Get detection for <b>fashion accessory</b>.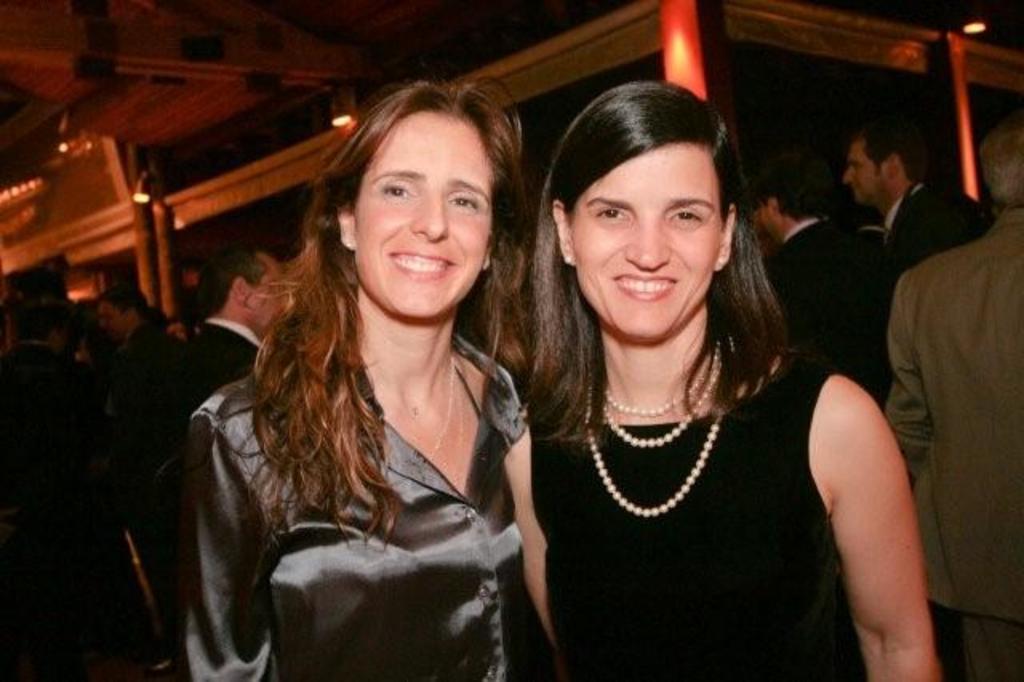
Detection: l=426, t=352, r=456, b=455.
